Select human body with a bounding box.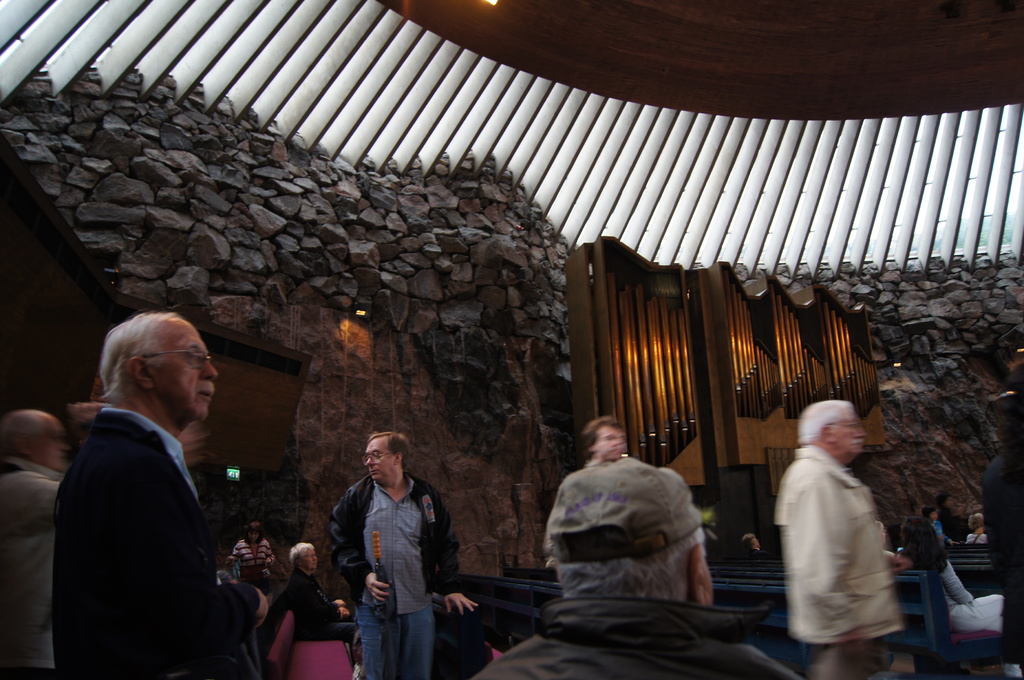
BBox(39, 286, 251, 679).
